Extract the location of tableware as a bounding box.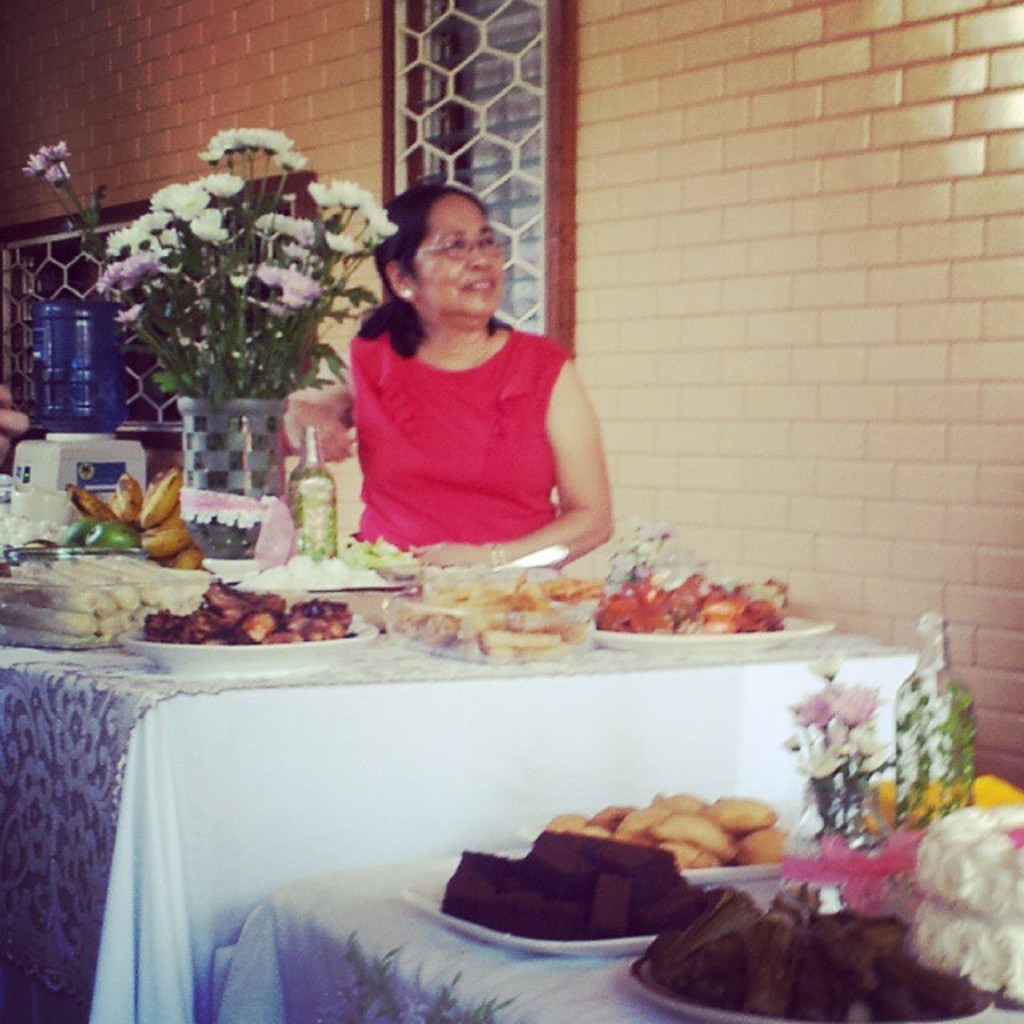
BBox(410, 835, 656, 954).
